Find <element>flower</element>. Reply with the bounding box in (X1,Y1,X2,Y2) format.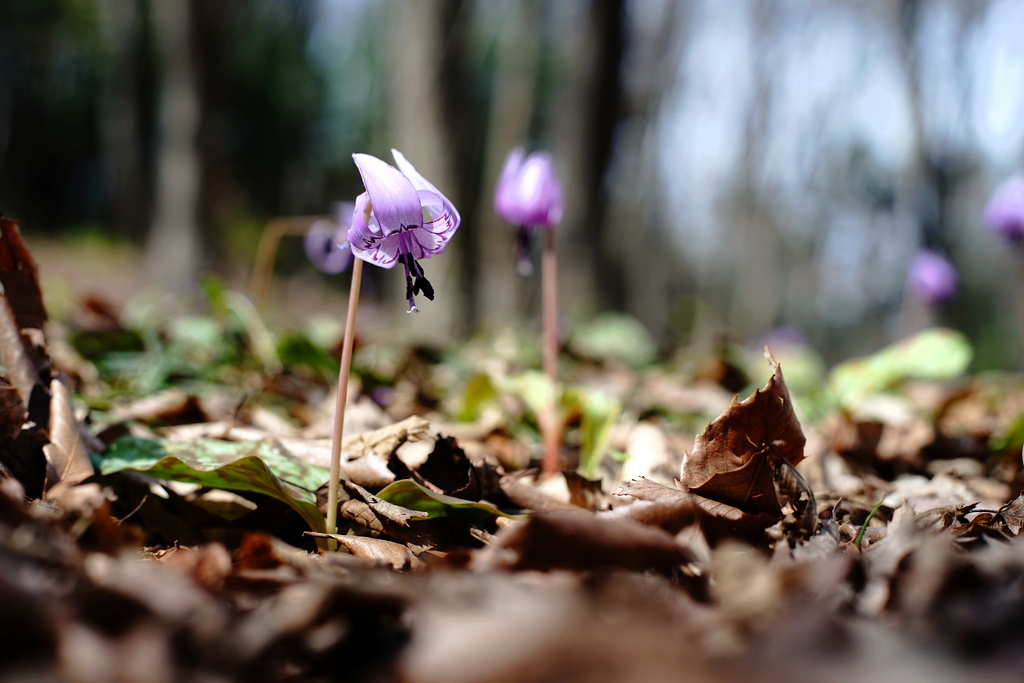
(489,150,568,236).
